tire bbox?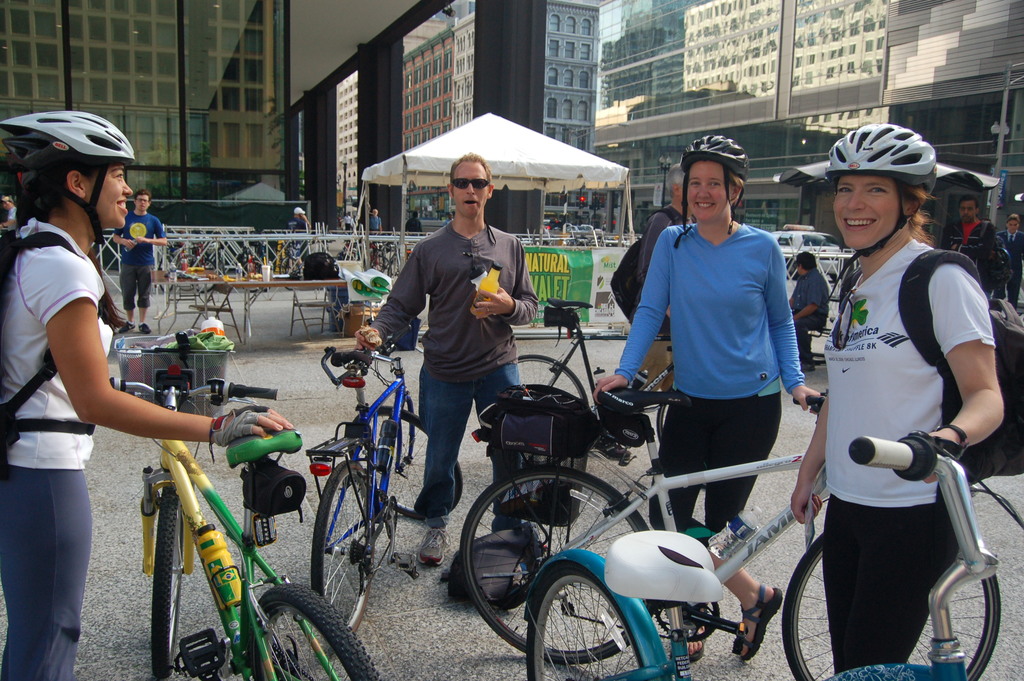
left=151, top=480, right=186, bottom=680
